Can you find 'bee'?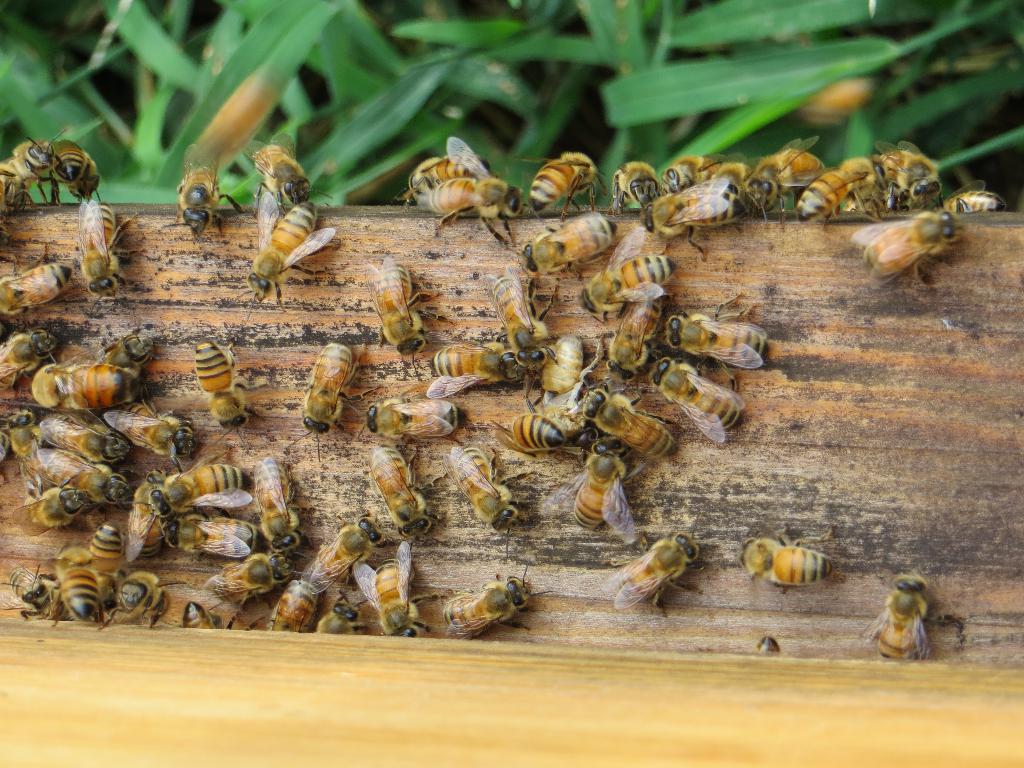
Yes, bounding box: (399,145,492,205).
